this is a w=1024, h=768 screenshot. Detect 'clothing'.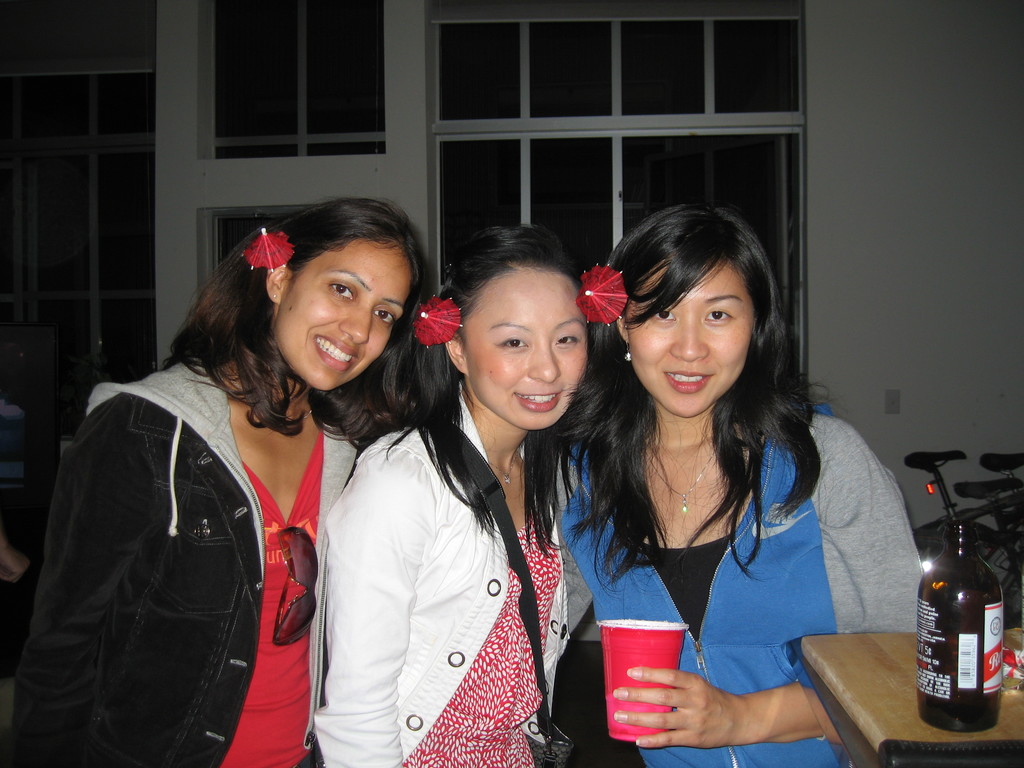
crop(10, 352, 377, 767).
